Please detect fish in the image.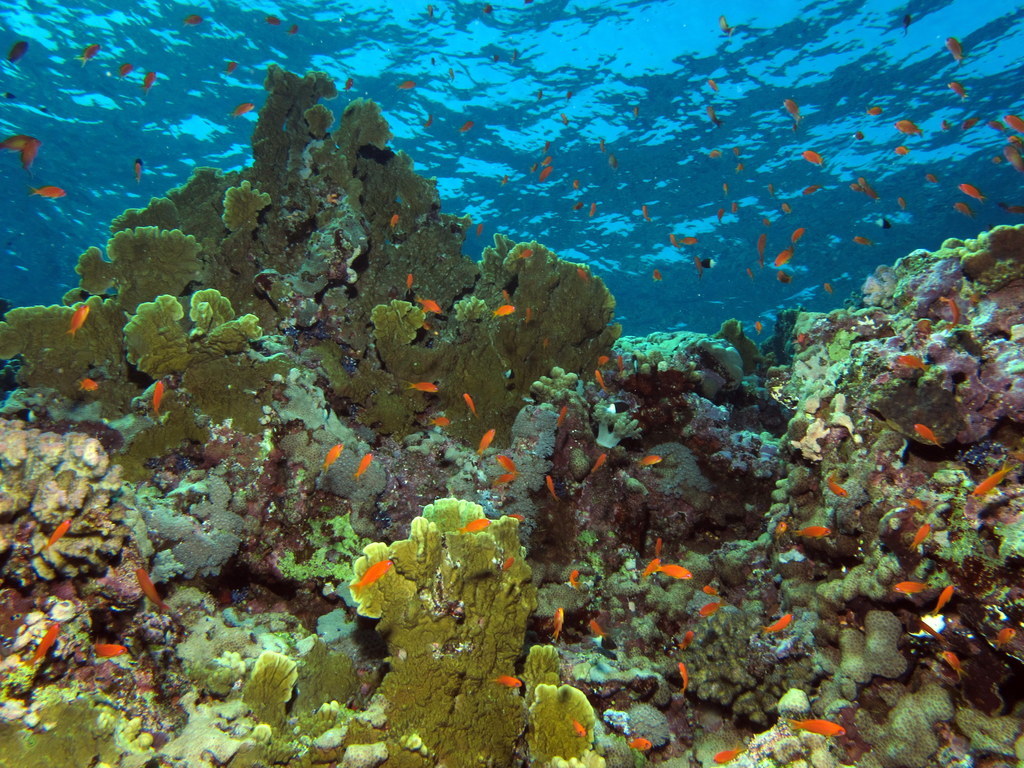
select_region(183, 10, 202, 23).
